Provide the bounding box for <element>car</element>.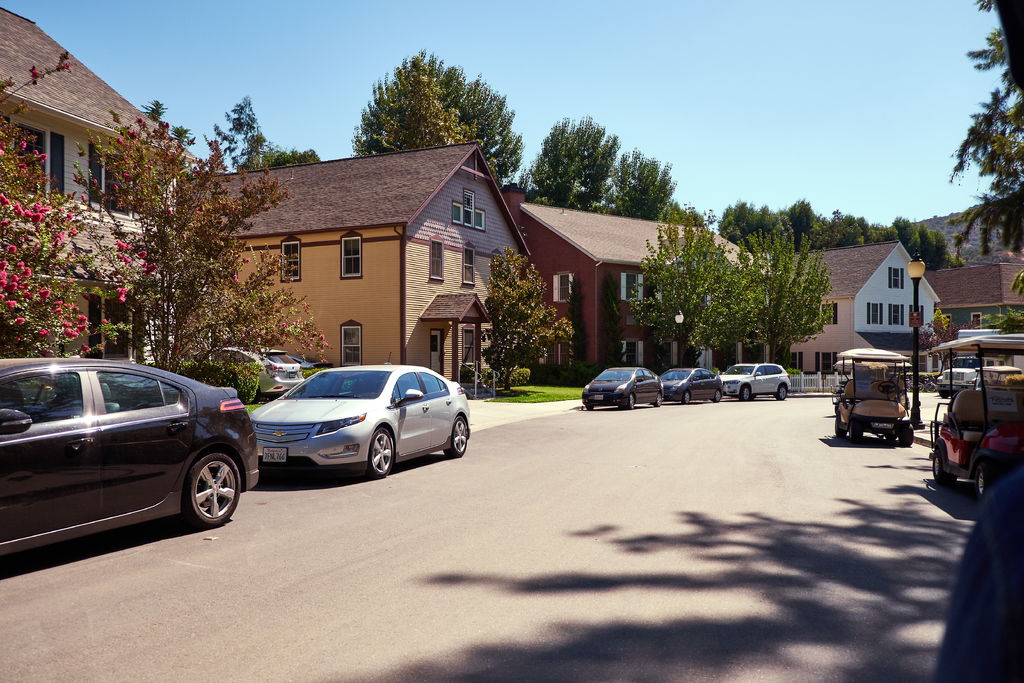
934/366/975/399.
